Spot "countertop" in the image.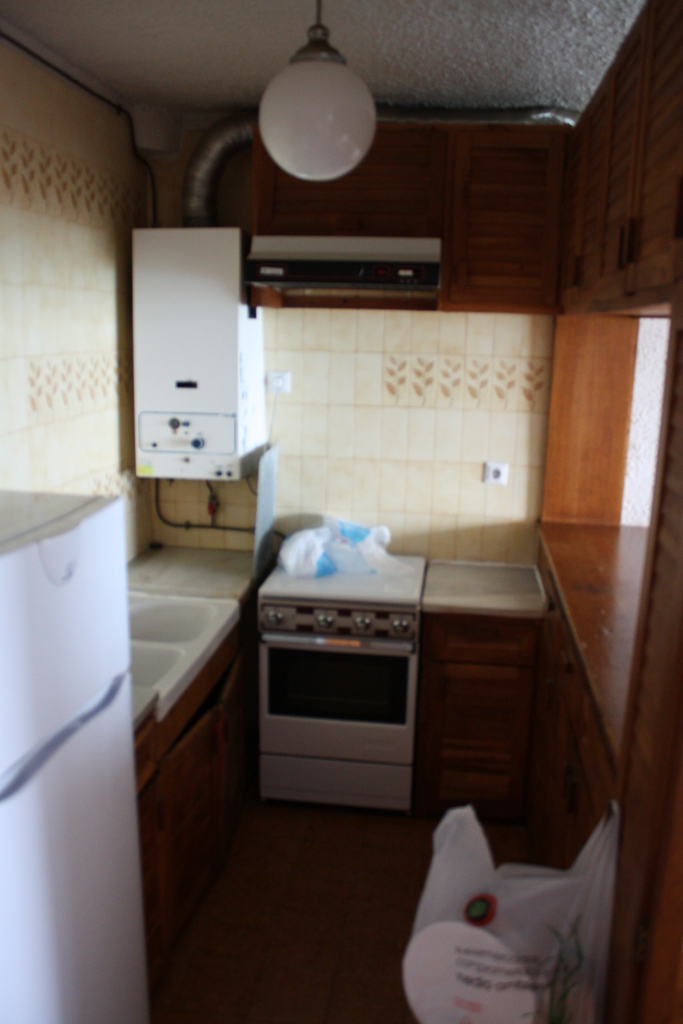
"countertop" found at BBox(129, 538, 254, 604).
